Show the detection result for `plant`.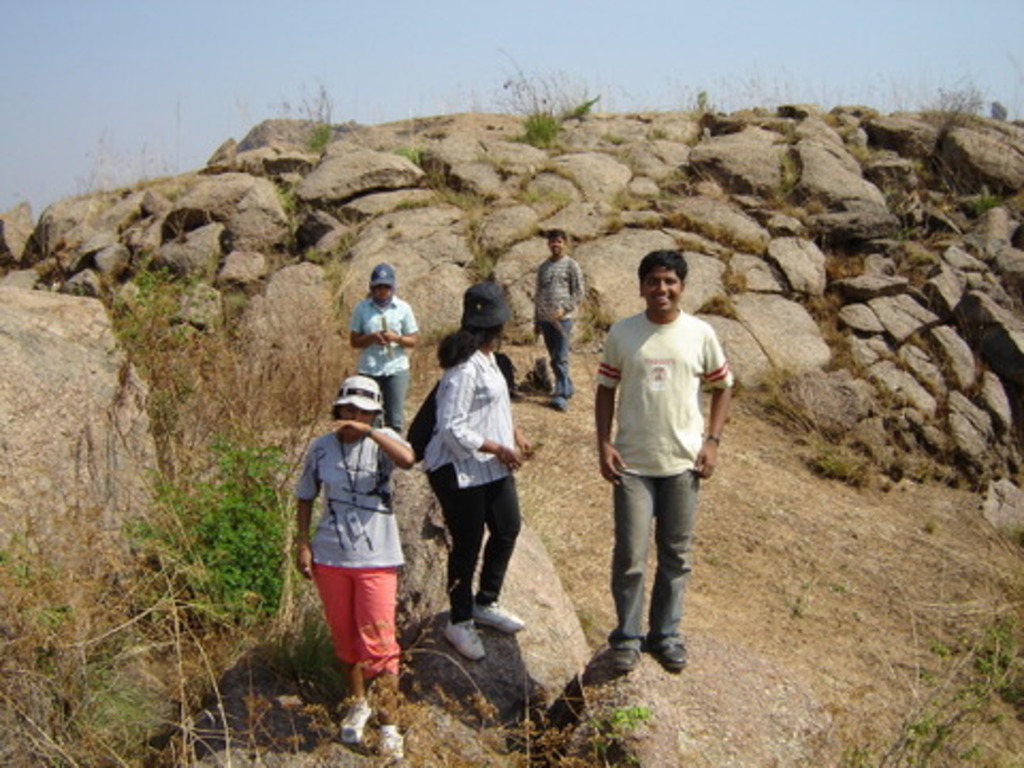
[x1=608, y1=693, x2=651, y2=742].
